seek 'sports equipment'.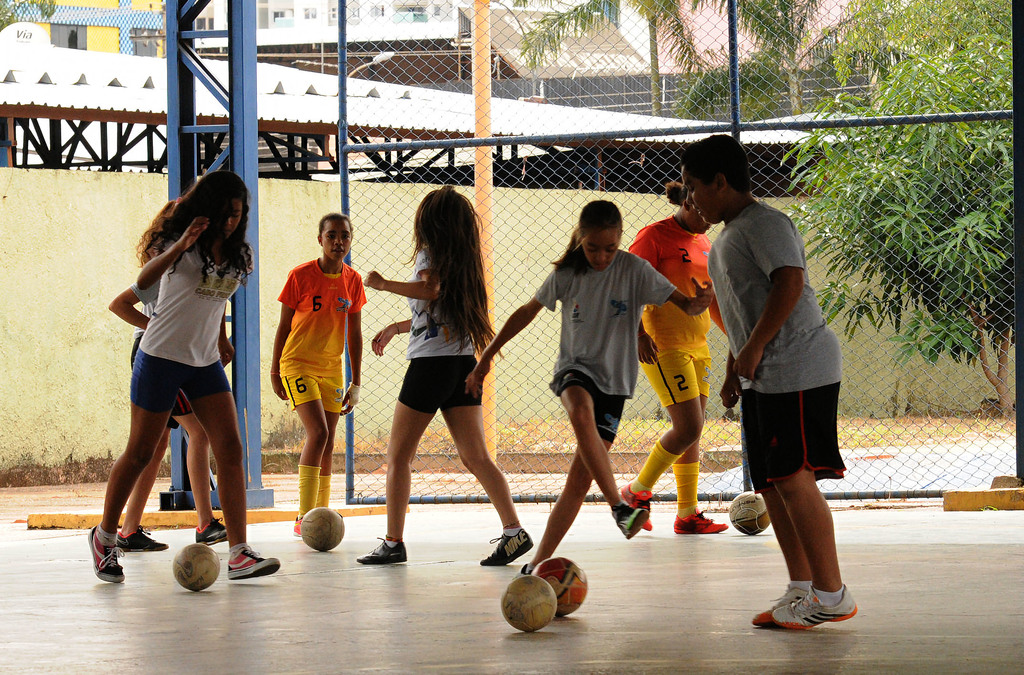
bbox=(767, 586, 861, 631).
